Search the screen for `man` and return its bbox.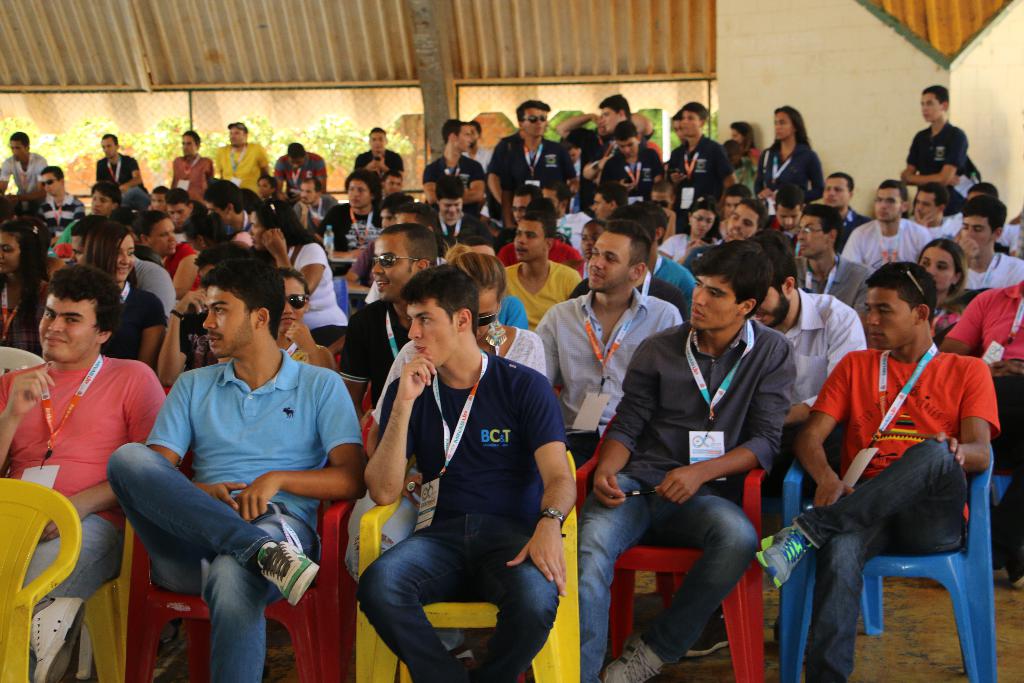
Found: x1=820, y1=172, x2=870, y2=232.
